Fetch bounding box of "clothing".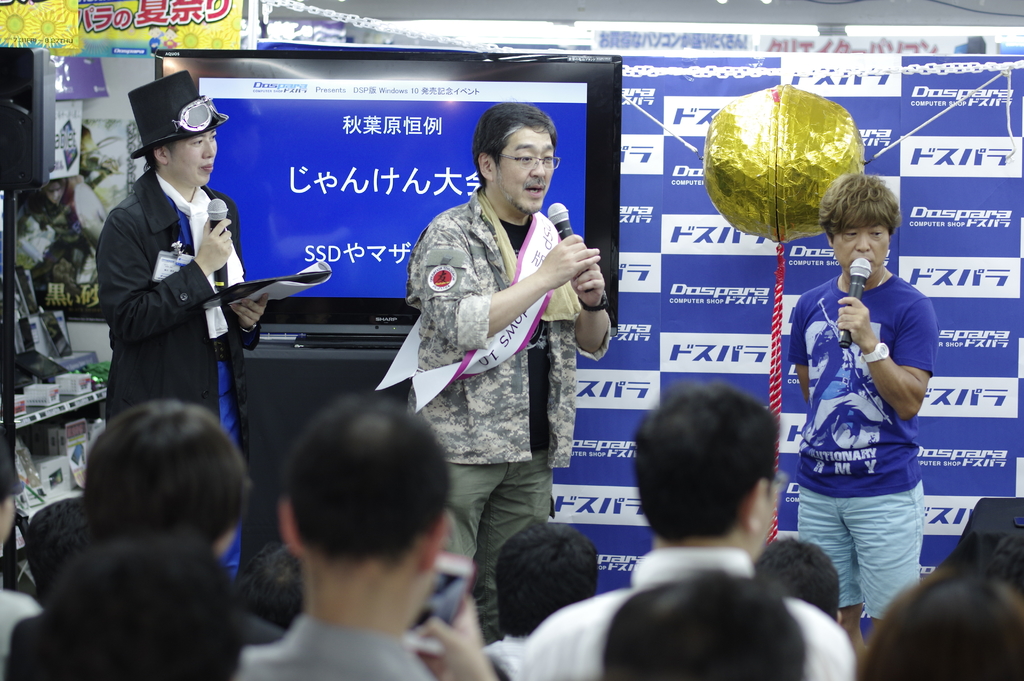
Bbox: (x1=402, y1=185, x2=578, y2=650).
